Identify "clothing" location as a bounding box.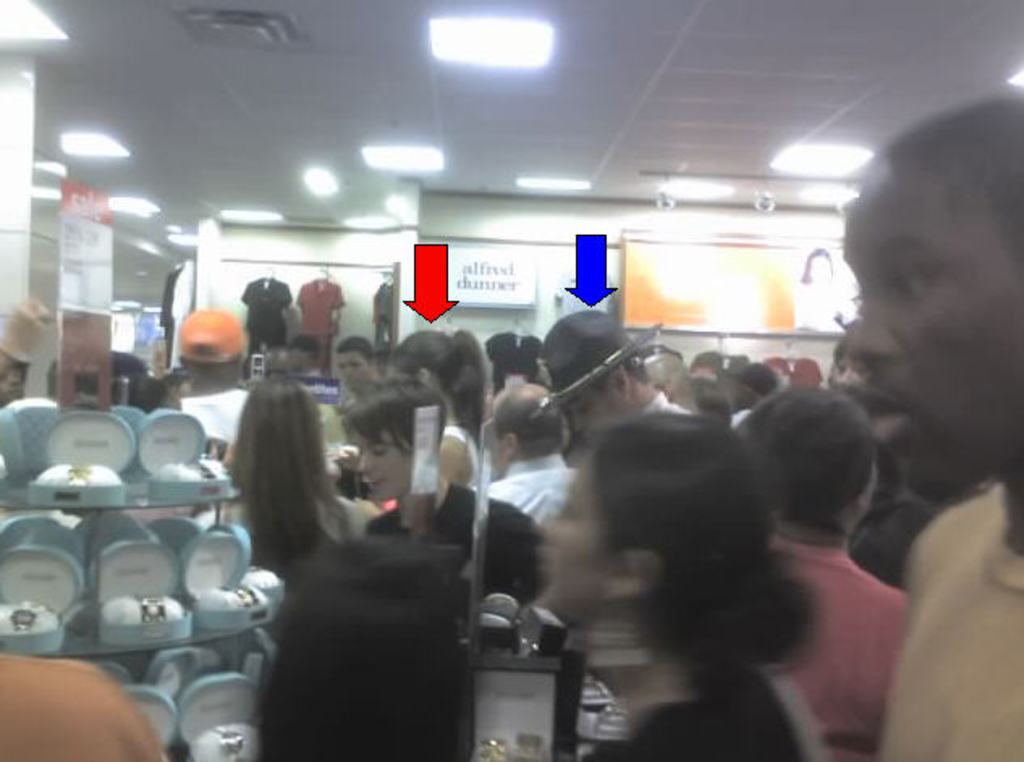
372/277/395/346.
